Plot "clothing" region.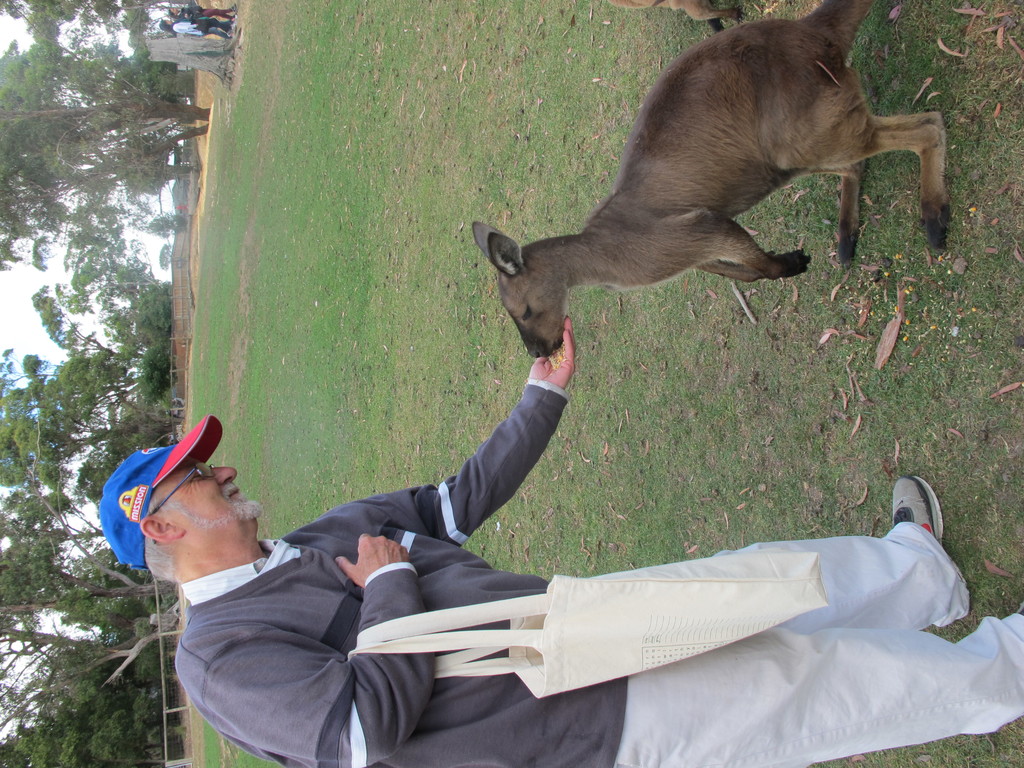
Plotted at <region>111, 353, 1015, 730</region>.
